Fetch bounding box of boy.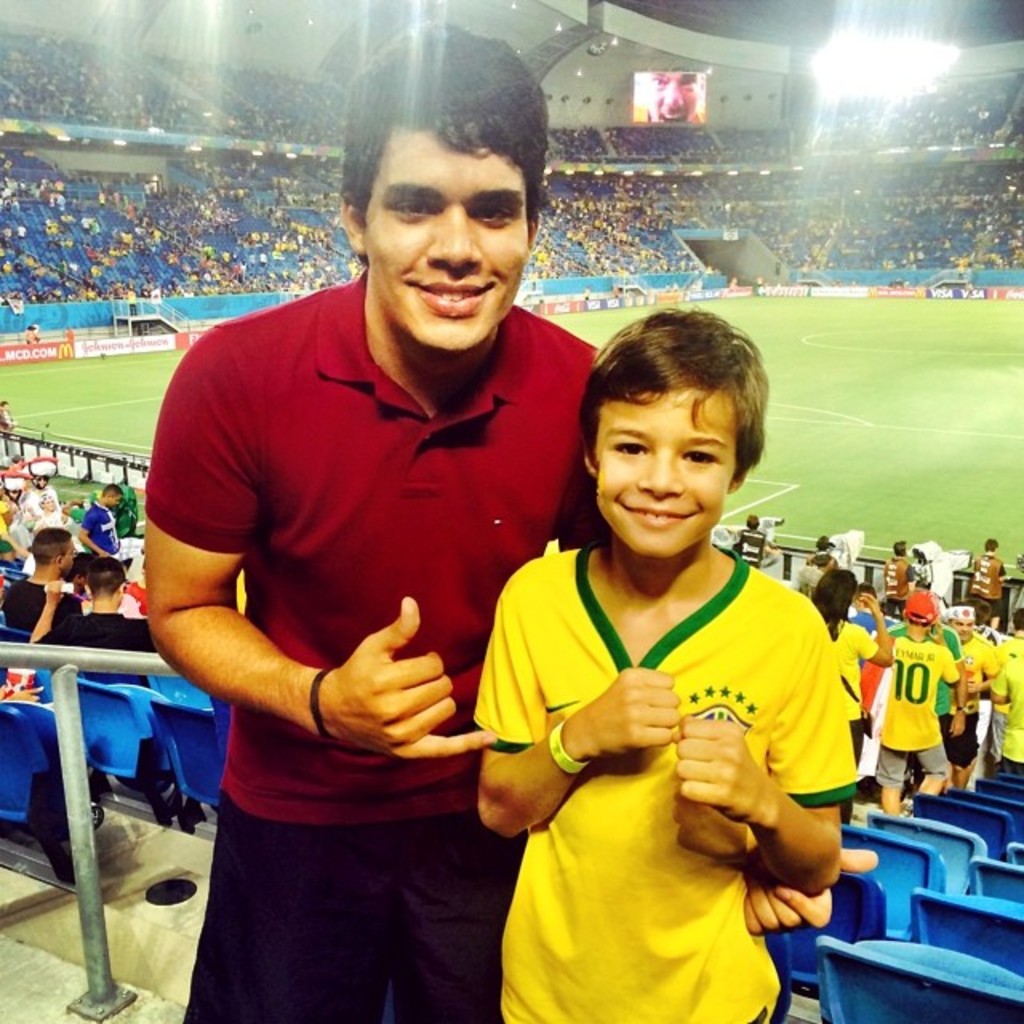
Bbox: x1=875 y1=598 x2=957 y2=822.
